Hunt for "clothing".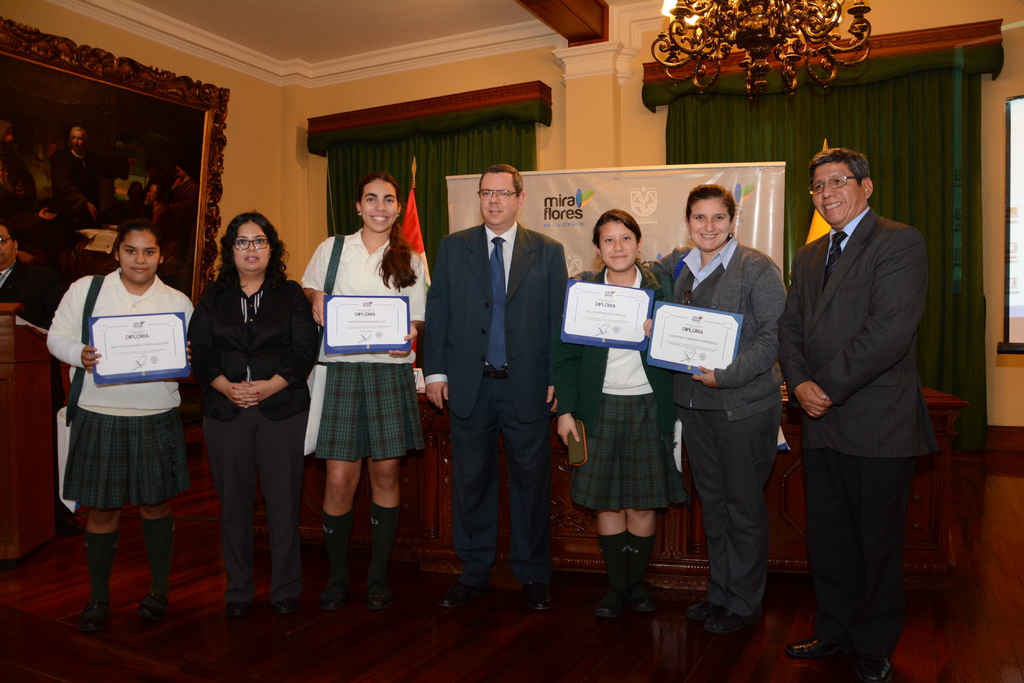
Hunted down at 195 269 322 607.
